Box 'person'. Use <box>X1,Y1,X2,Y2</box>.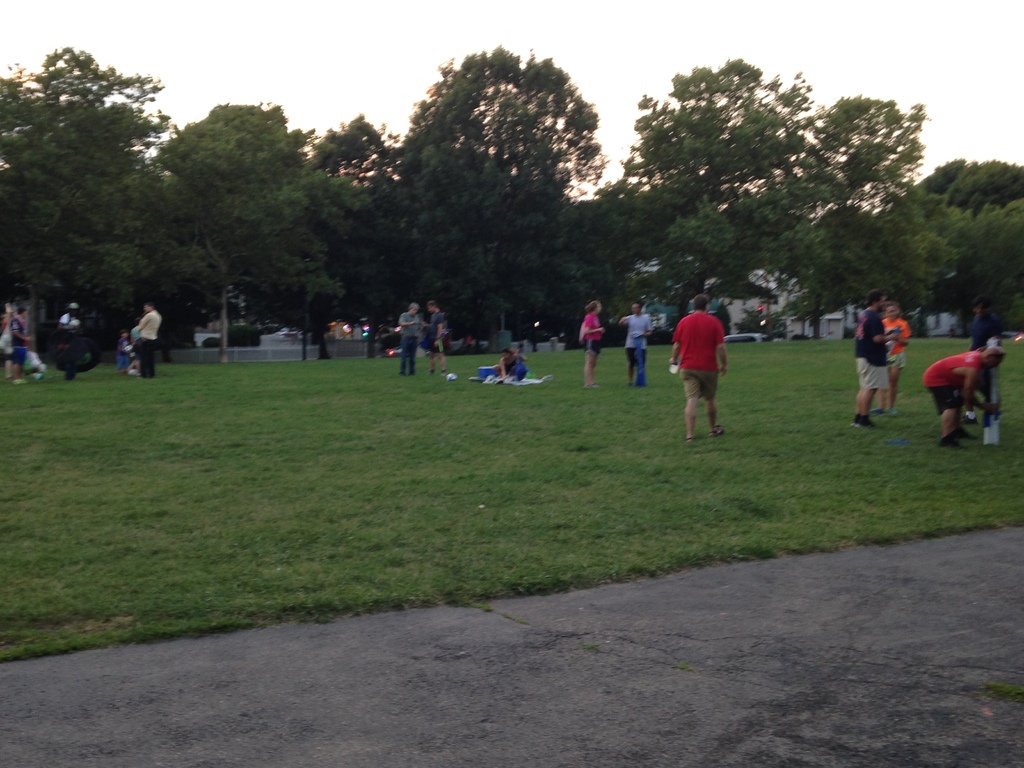
<box>916,344,998,441</box>.
